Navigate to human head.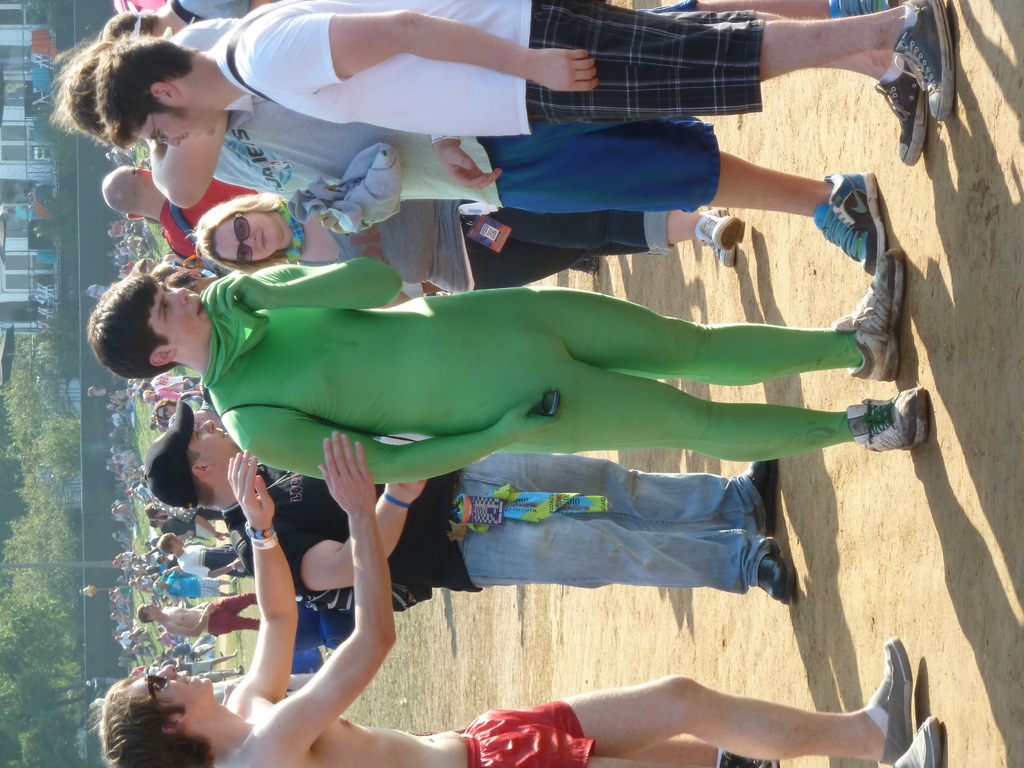
Navigation target: l=138, t=602, r=159, b=626.
